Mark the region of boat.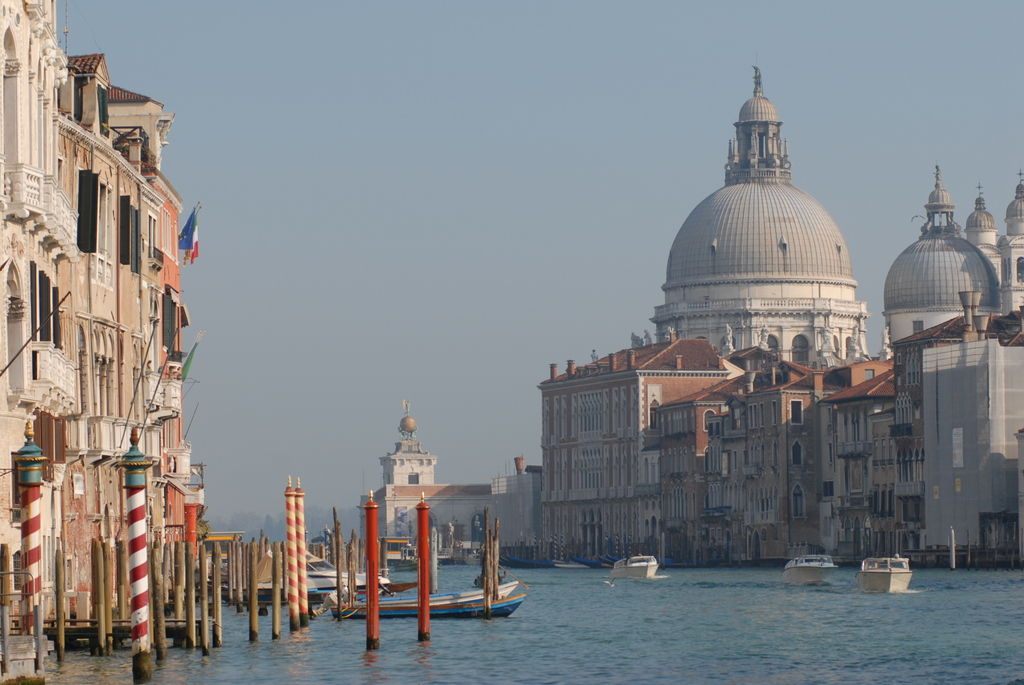
Region: box(194, 536, 390, 606).
